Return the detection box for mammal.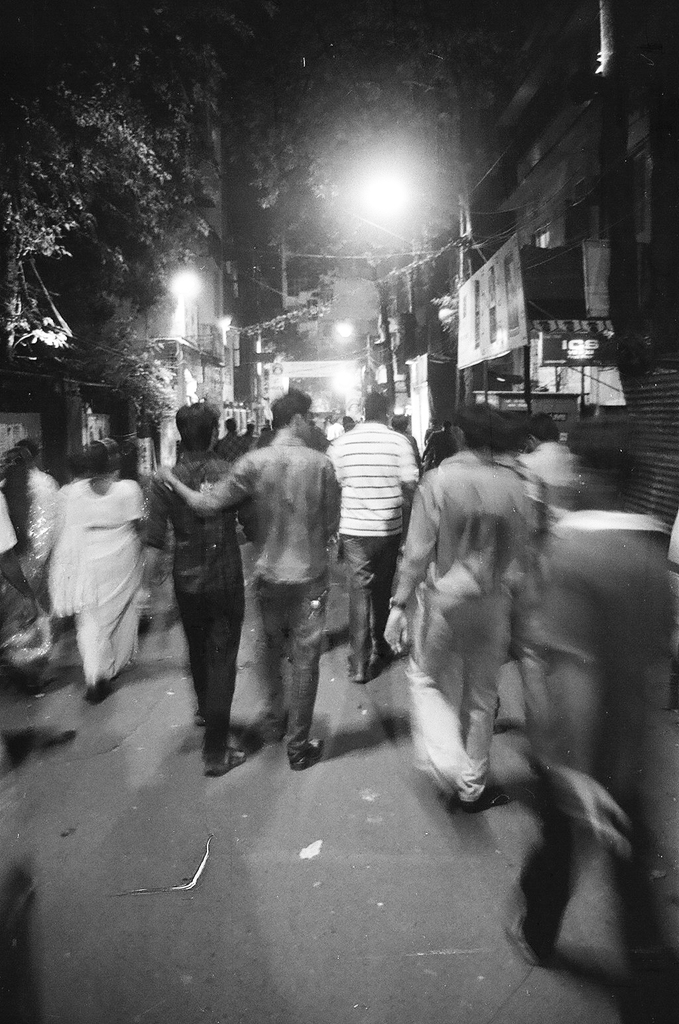
324:394:416:681.
